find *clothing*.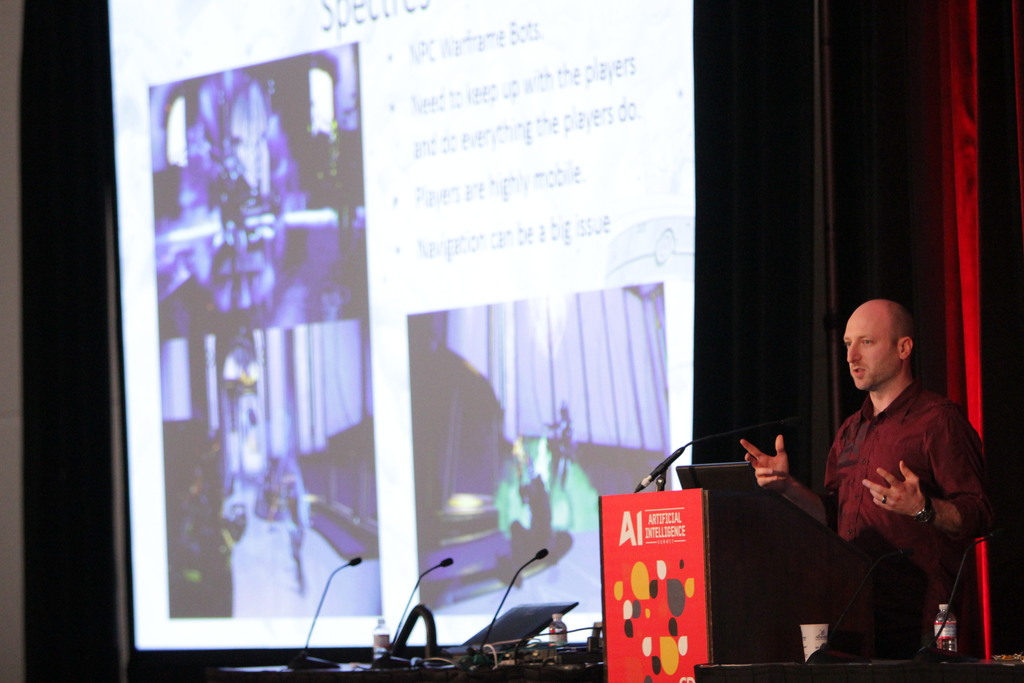
Rect(824, 336, 993, 653).
